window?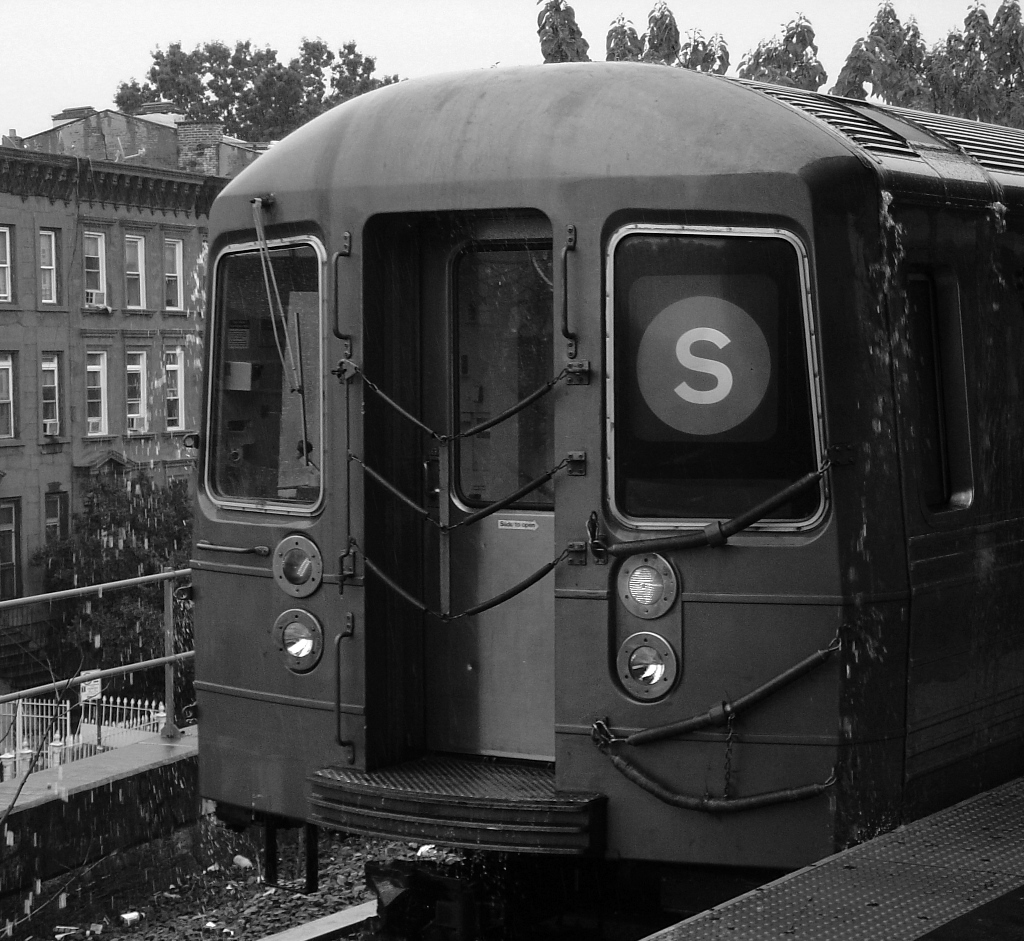
38/353/60/439
